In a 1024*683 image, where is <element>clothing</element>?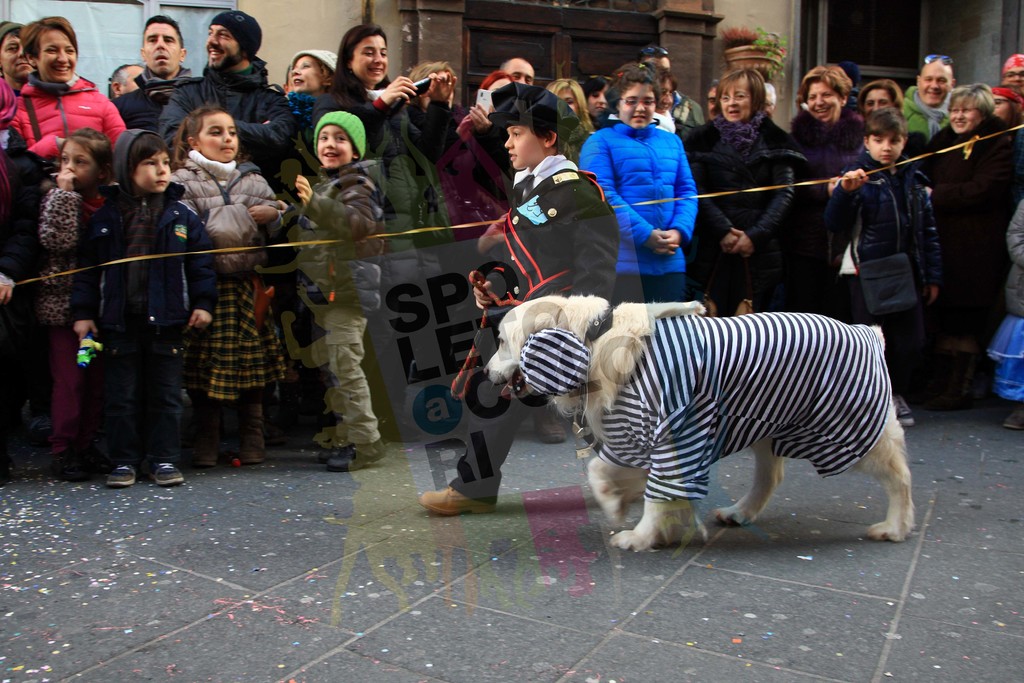
Rect(448, 159, 628, 503).
